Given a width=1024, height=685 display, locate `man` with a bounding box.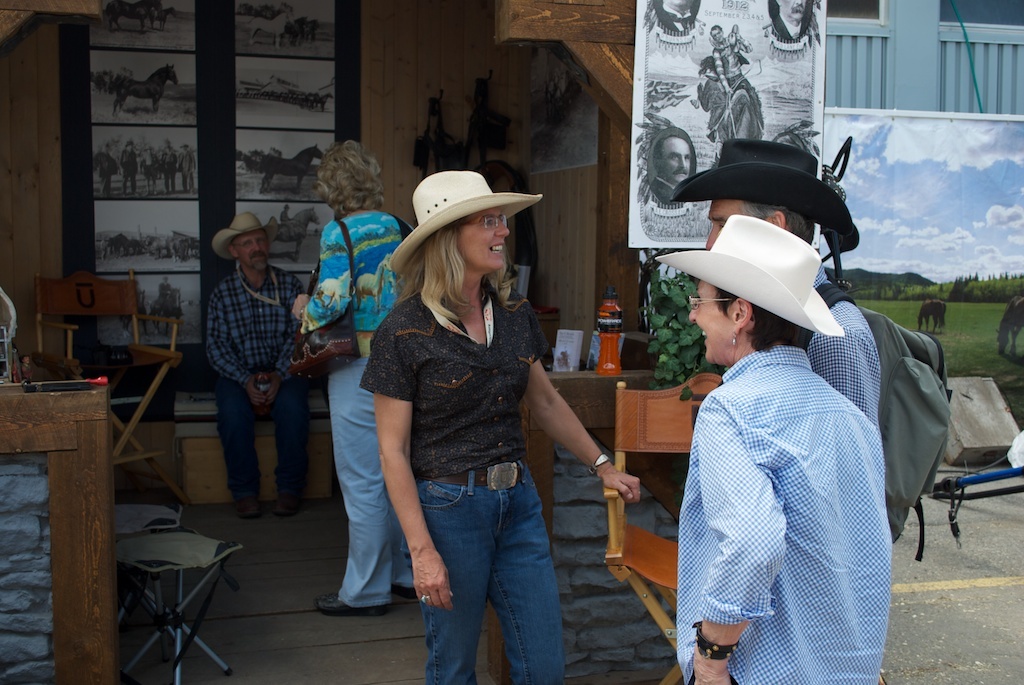
Located: [648, 133, 692, 207].
